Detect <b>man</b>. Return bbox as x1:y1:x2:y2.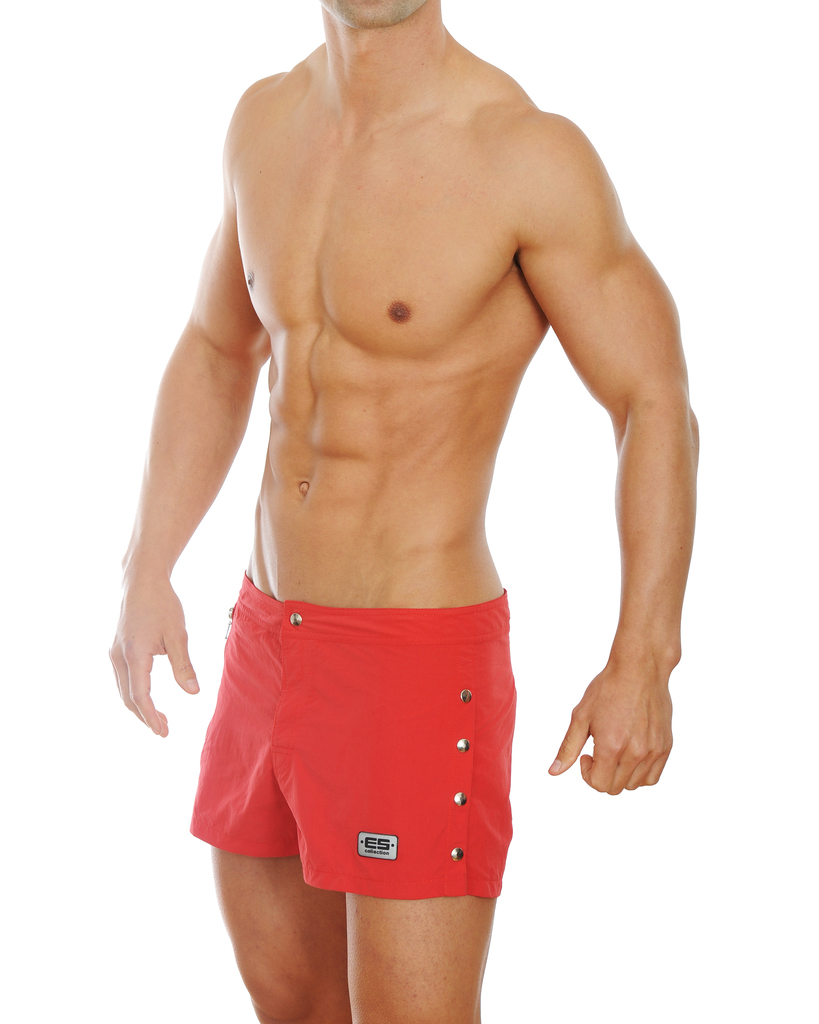
97:0:718:981.
